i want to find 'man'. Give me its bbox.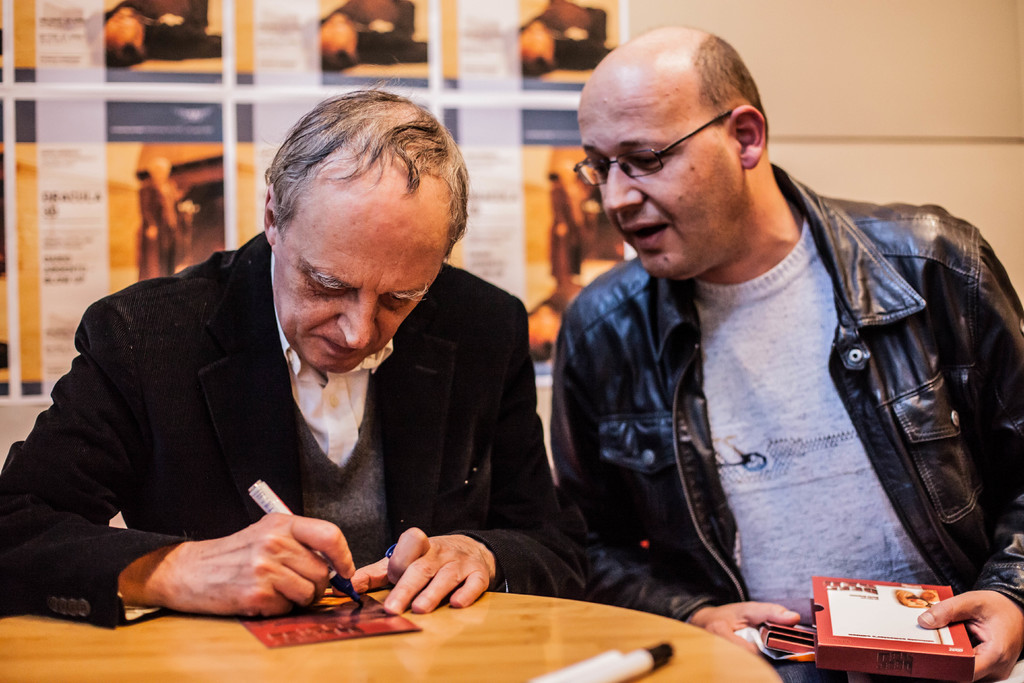
bbox=[300, 0, 428, 73].
